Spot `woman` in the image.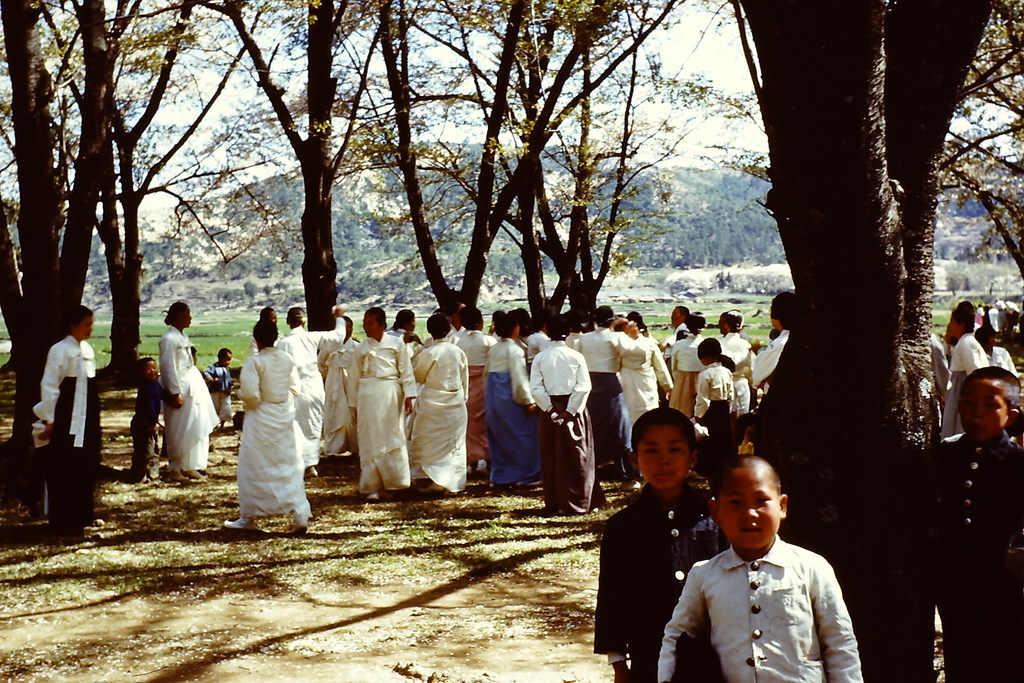
`woman` found at <box>273,304,353,470</box>.
